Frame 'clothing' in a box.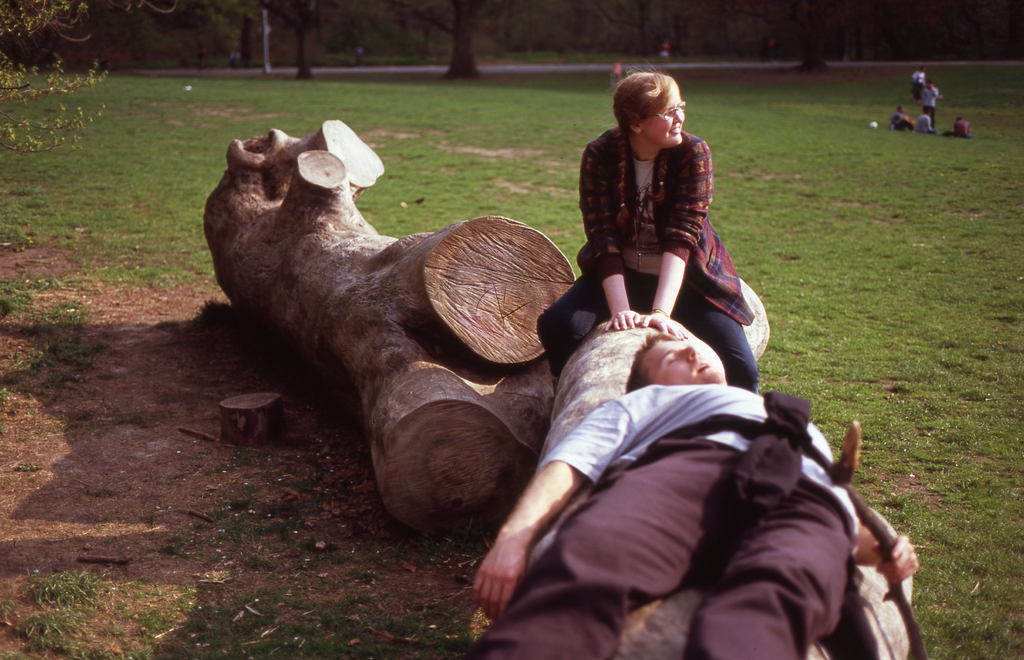
<region>469, 292, 935, 659</region>.
